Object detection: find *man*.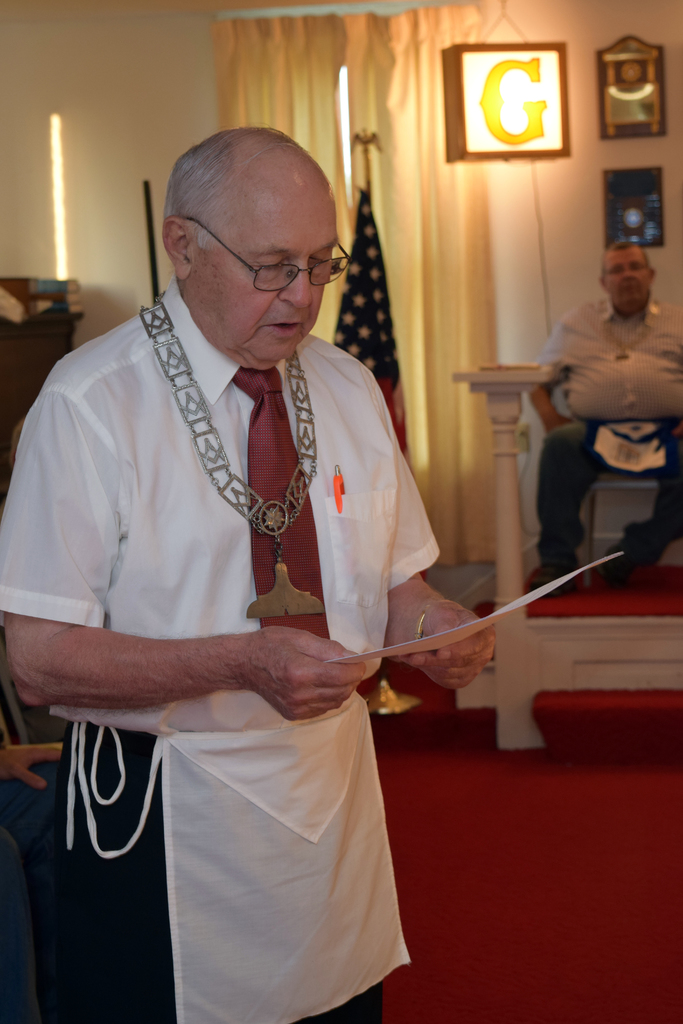
select_region(0, 115, 502, 1022).
